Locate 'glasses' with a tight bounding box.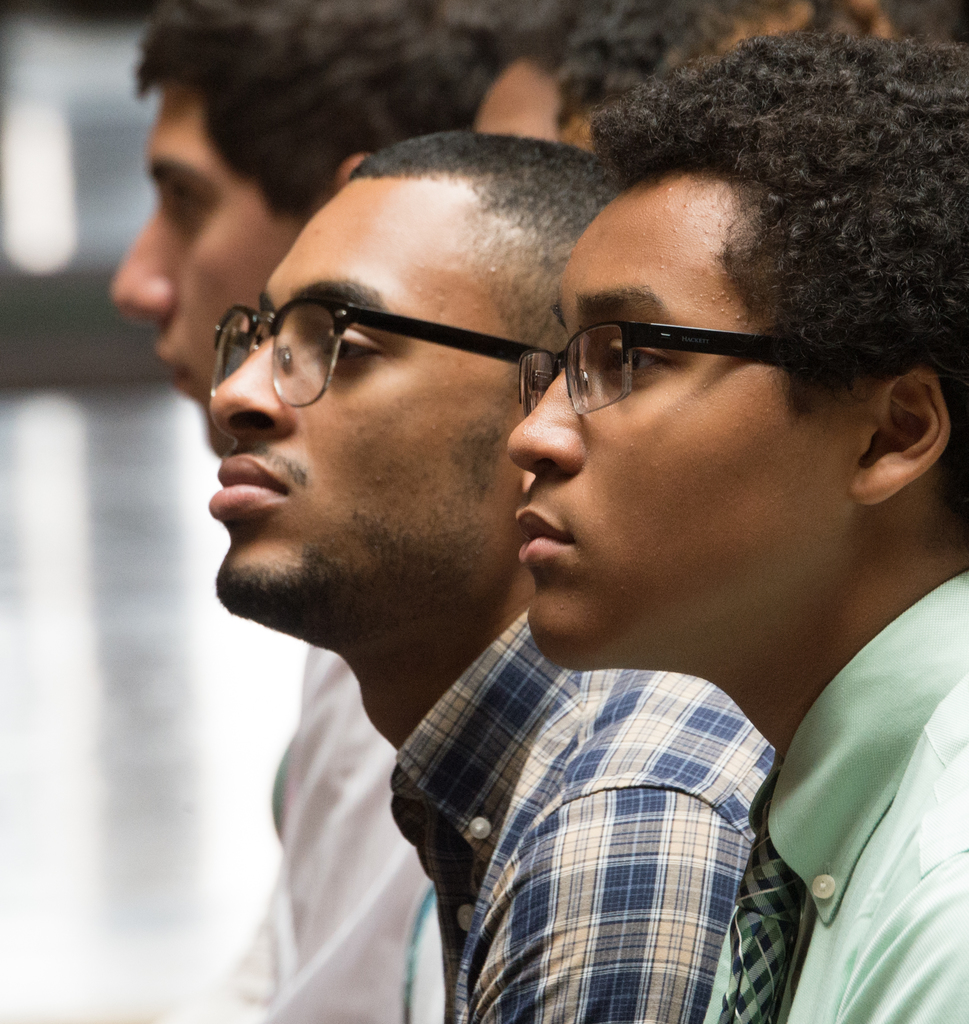
<bbox>211, 292, 557, 414</bbox>.
